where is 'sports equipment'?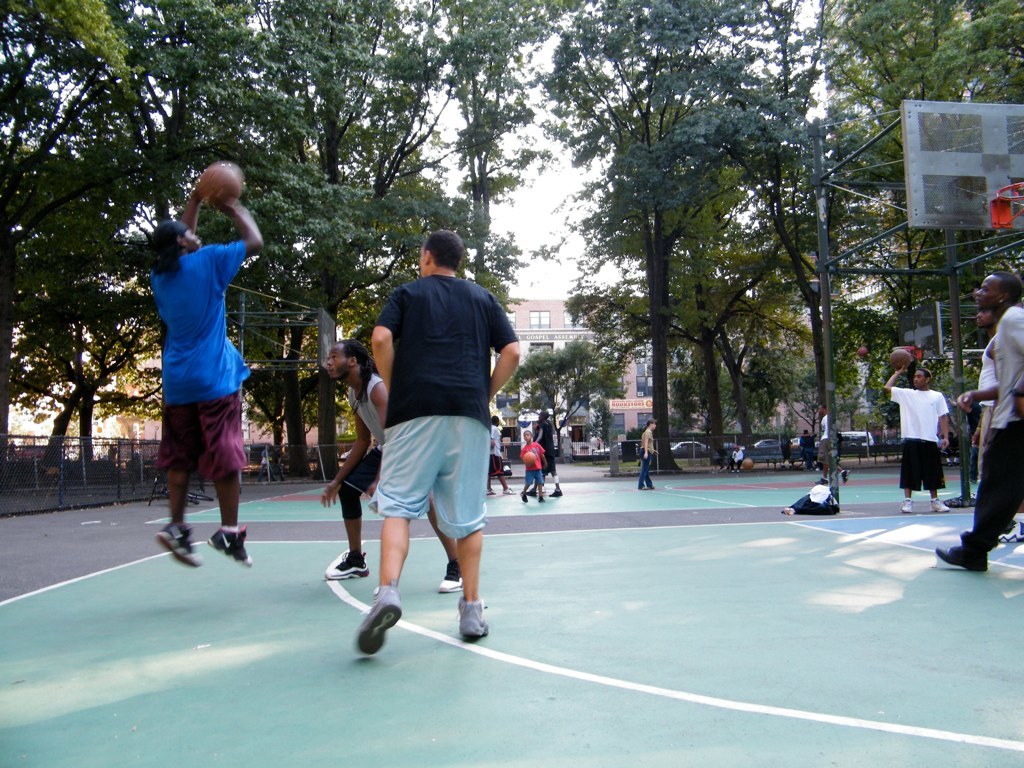
(left=209, top=521, right=253, bottom=568).
